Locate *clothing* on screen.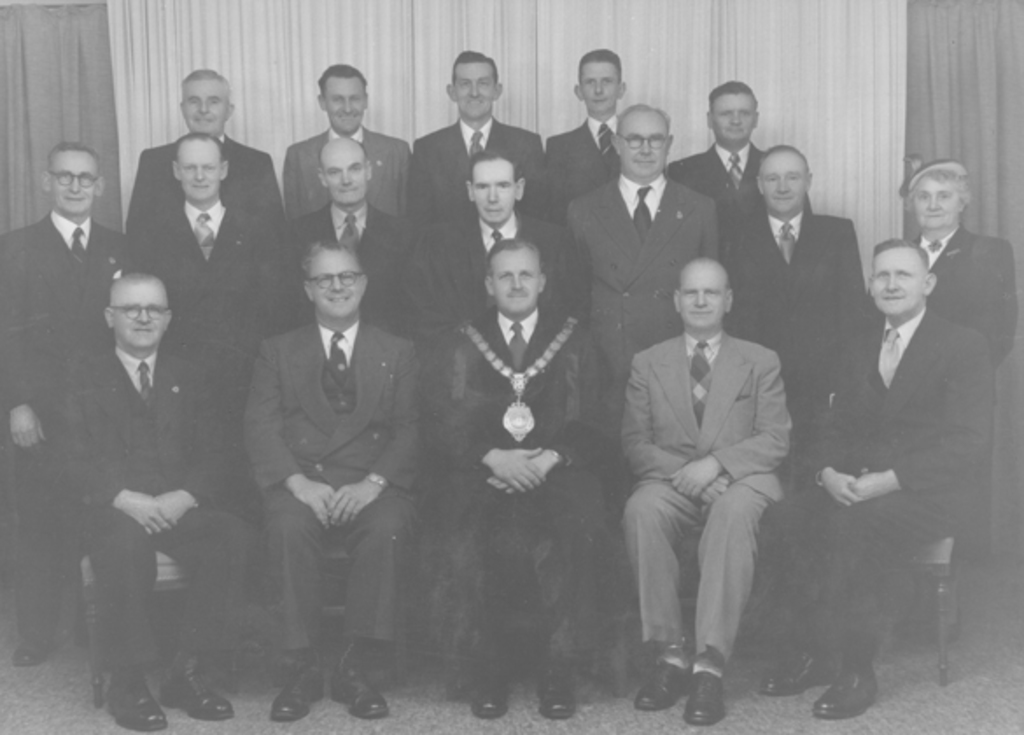
On screen at detection(606, 268, 817, 704).
